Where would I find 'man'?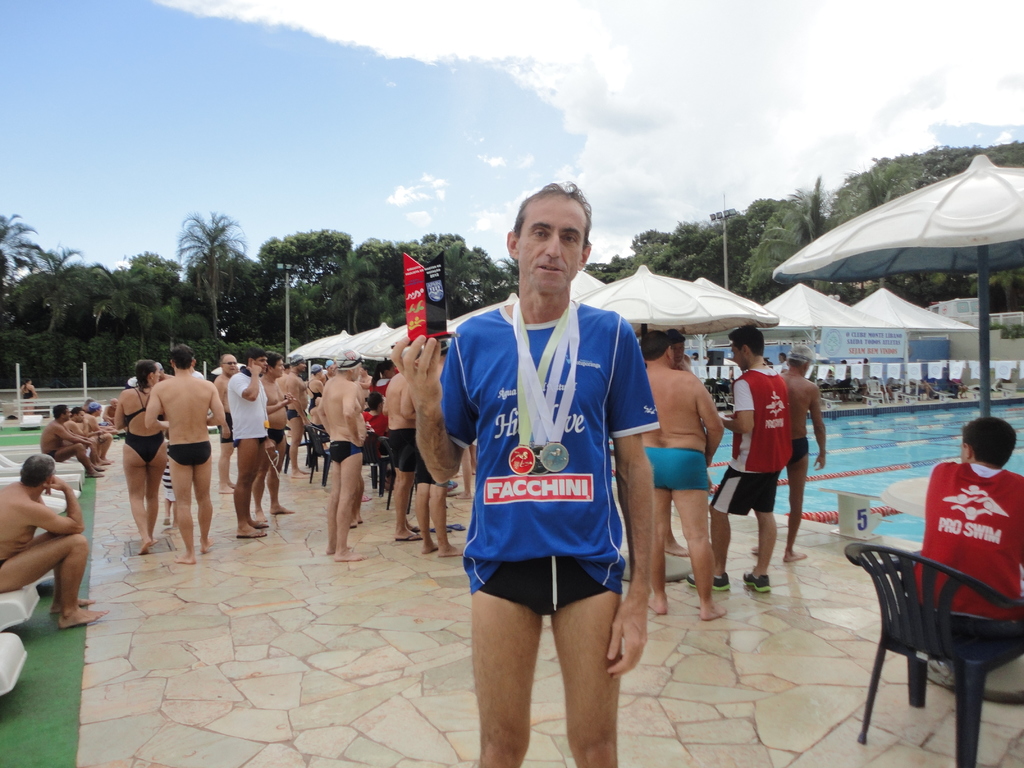
At locate(57, 404, 110, 464).
